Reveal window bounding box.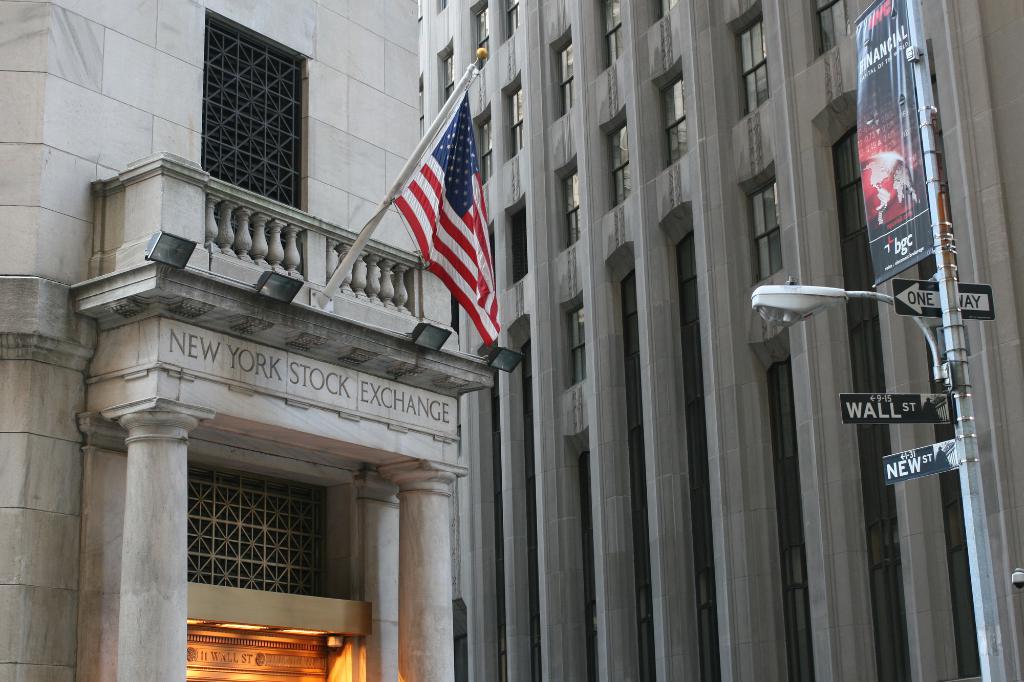
Revealed: bbox(763, 356, 813, 681).
